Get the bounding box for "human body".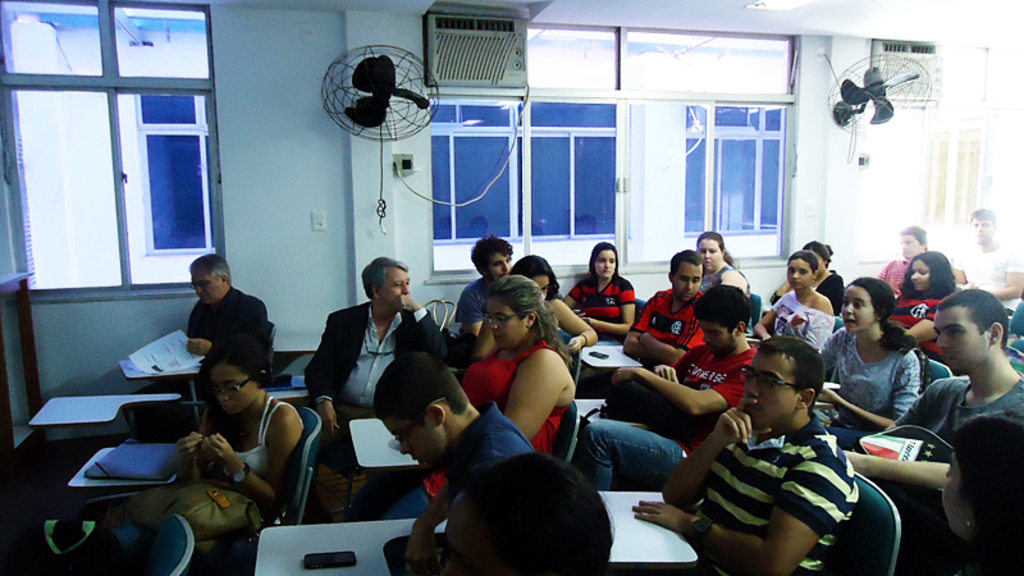
locate(626, 288, 705, 369).
